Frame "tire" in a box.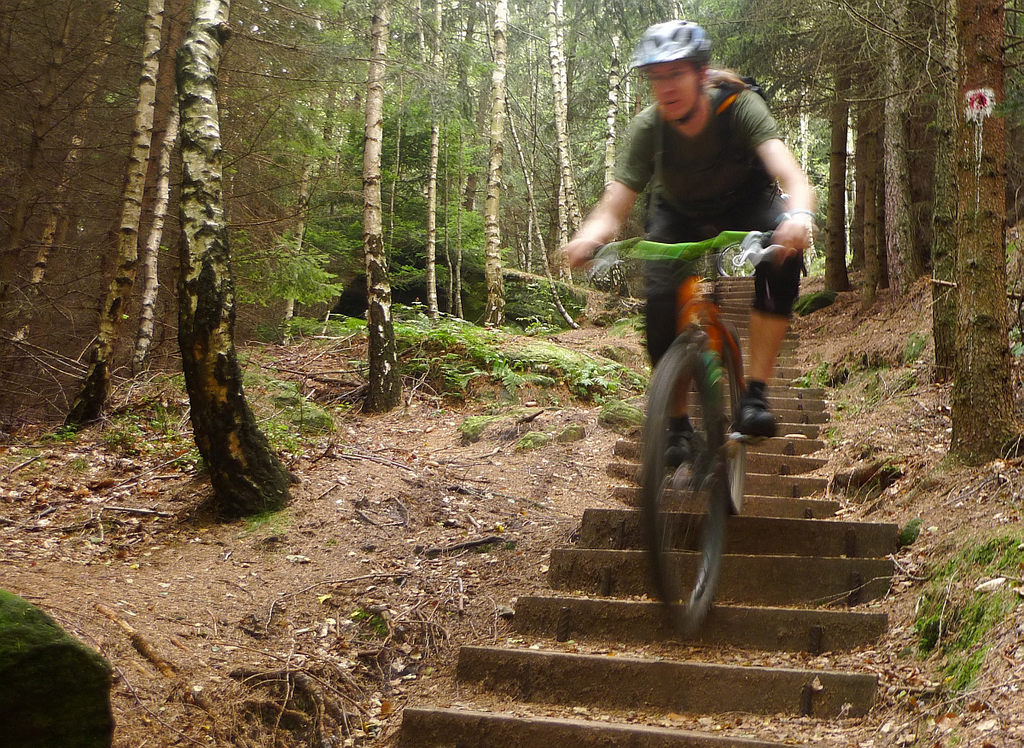
(x1=717, y1=239, x2=758, y2=278).
